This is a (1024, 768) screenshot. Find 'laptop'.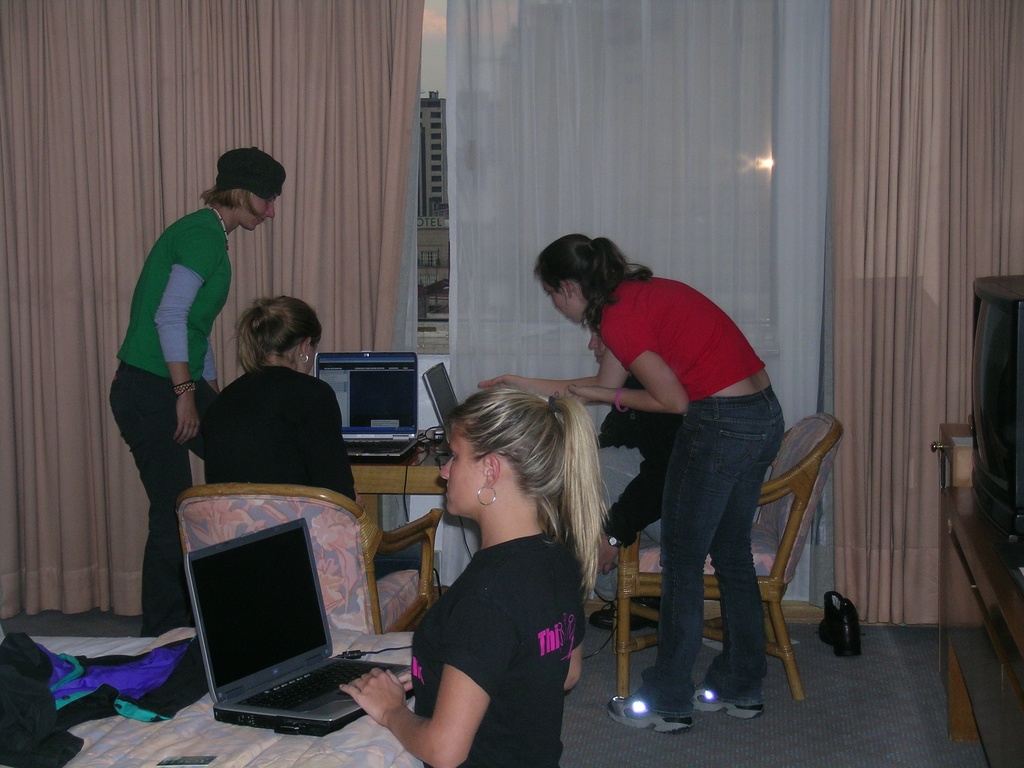
Bounding box: 420:362:461:436.
